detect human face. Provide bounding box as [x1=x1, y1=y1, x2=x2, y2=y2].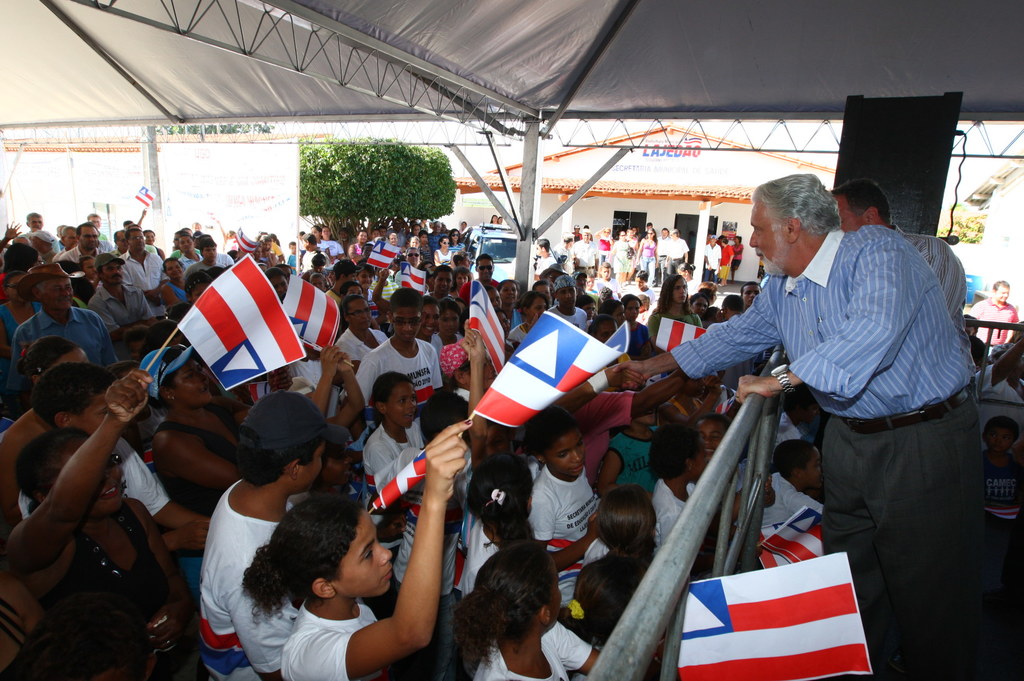
[x1=439, y1=303, x2=456, y2=336].
